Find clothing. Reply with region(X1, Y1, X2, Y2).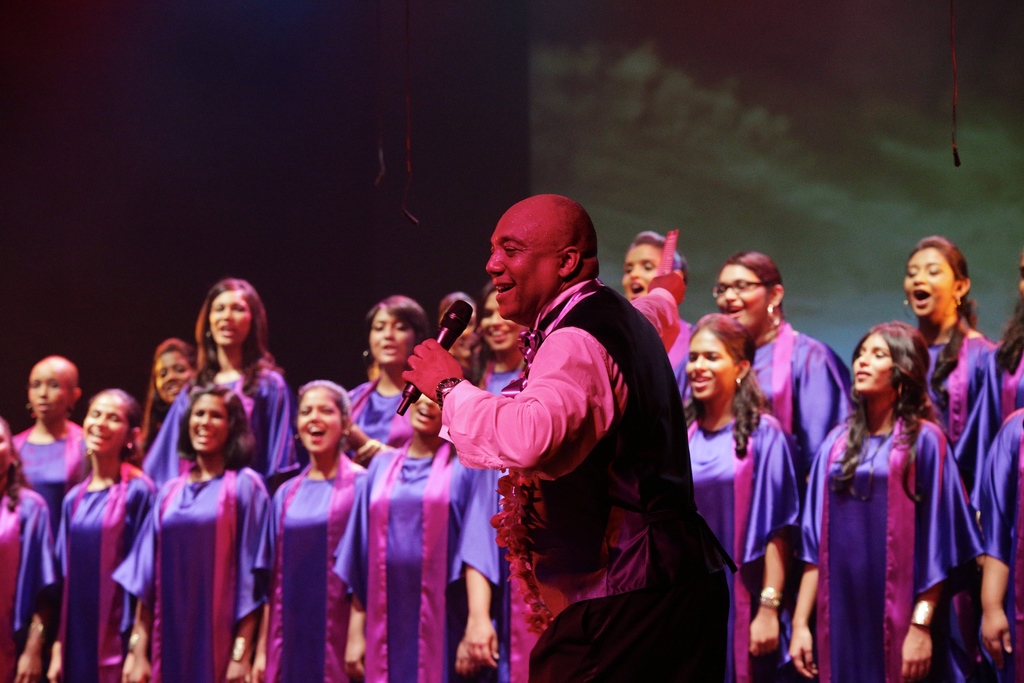
region(827, 365, 975, 667).
